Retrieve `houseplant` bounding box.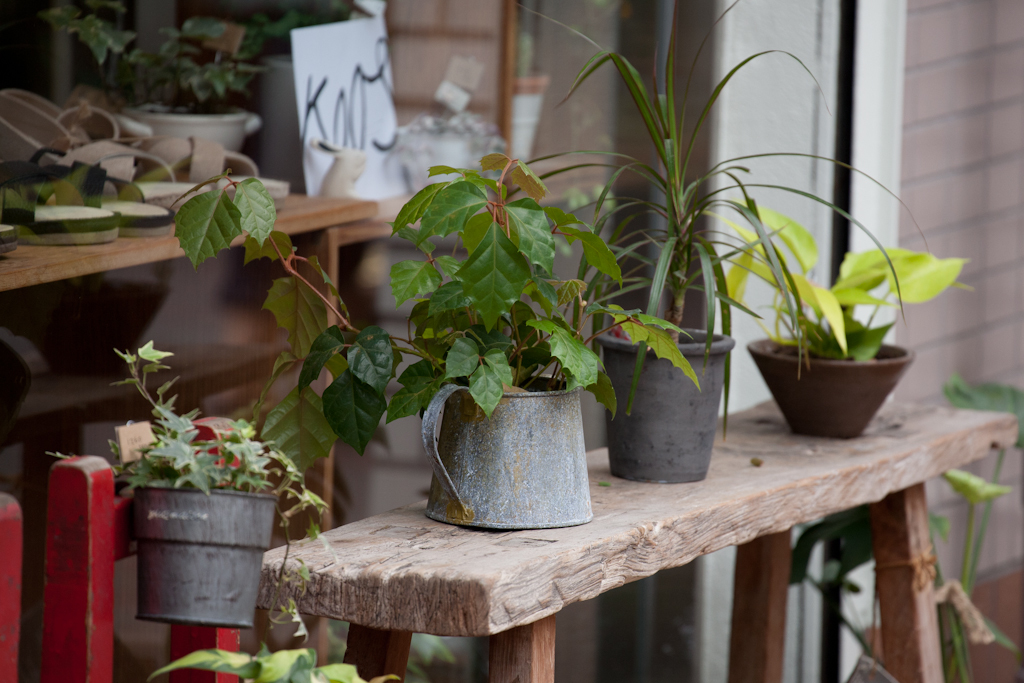
Bounding box: 729:188:970:441.
